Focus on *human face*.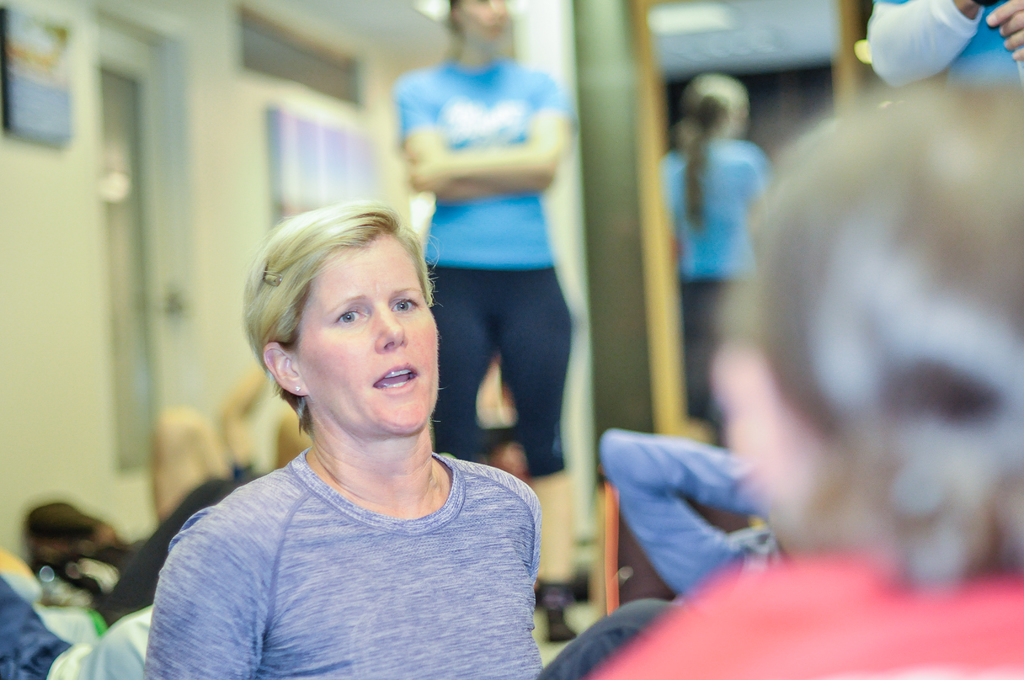
Focused at 457/0/506/40.
